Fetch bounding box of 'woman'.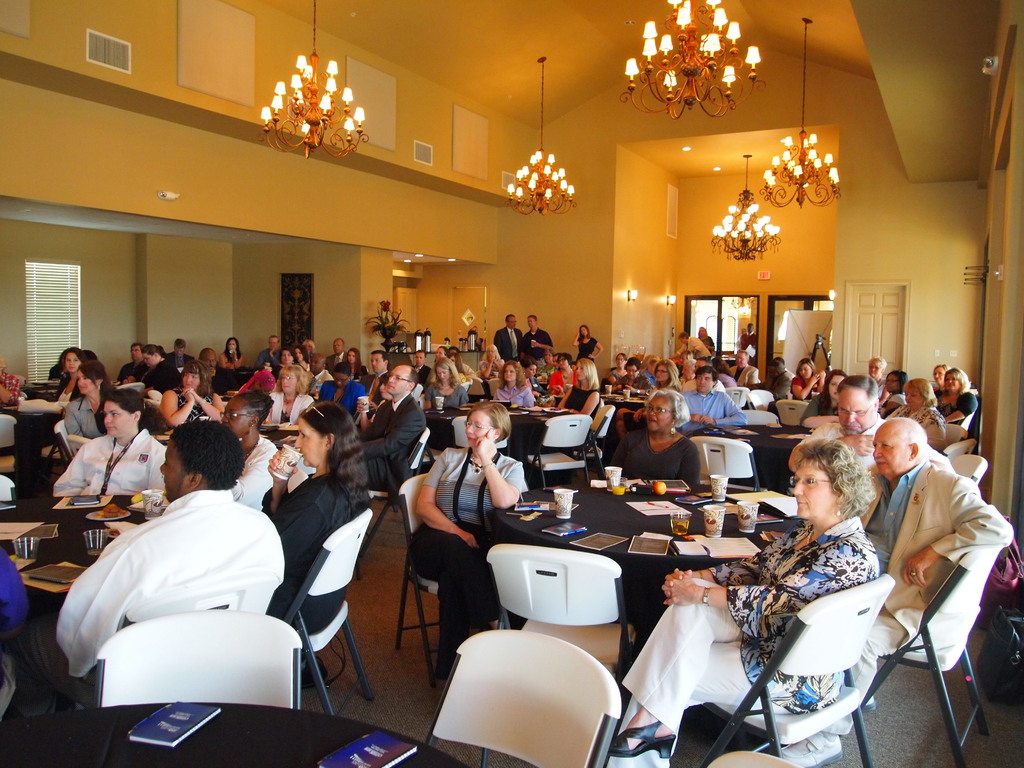
Bbox: bbox(256, 404, 362, 691).
